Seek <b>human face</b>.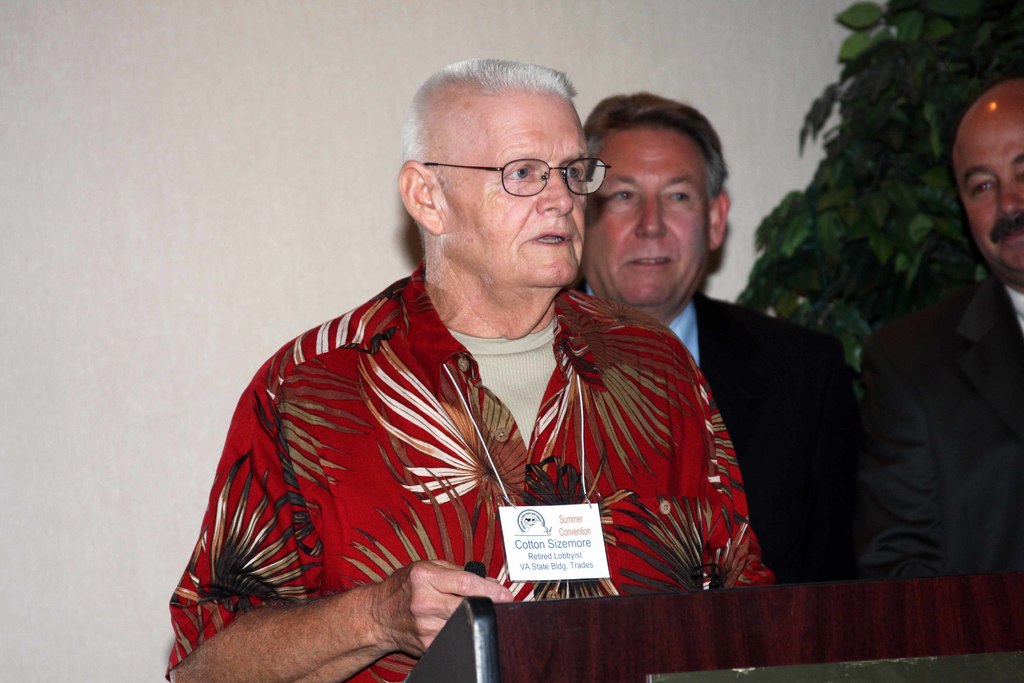
crop(588, 126, 713, 306).
